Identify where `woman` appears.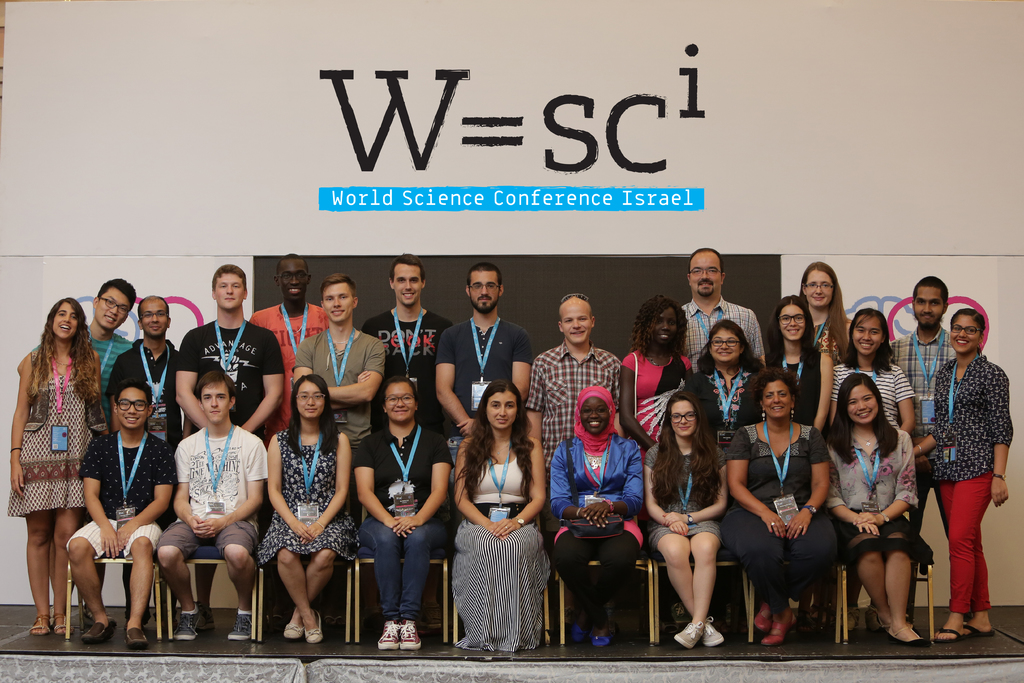
Appears at <bbox>795, 260, 855, 362</bbox>.
